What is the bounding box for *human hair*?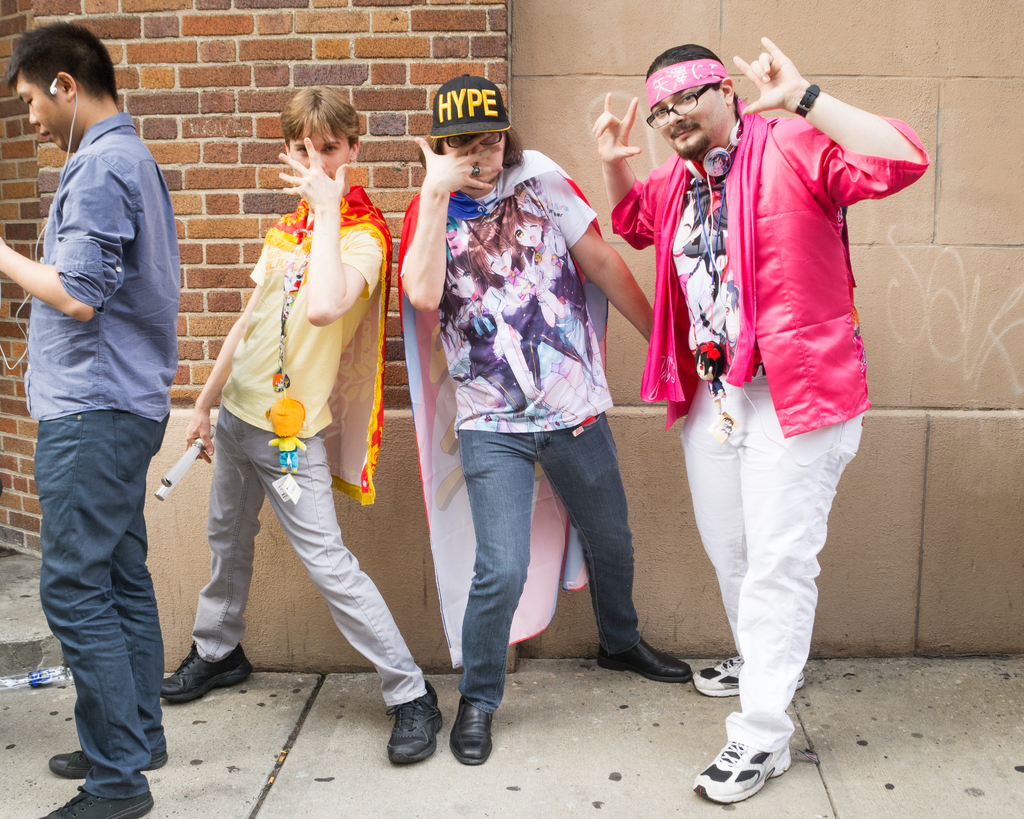
(279,84,358,152).
